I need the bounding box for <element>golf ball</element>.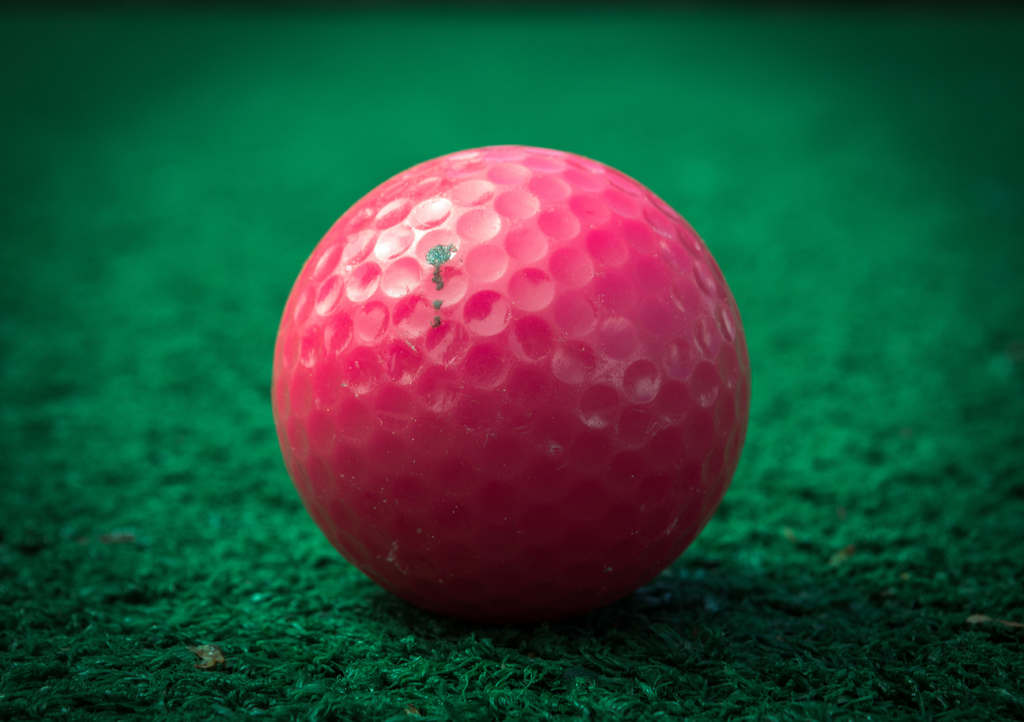
Here it is: (284,140,756,636).
